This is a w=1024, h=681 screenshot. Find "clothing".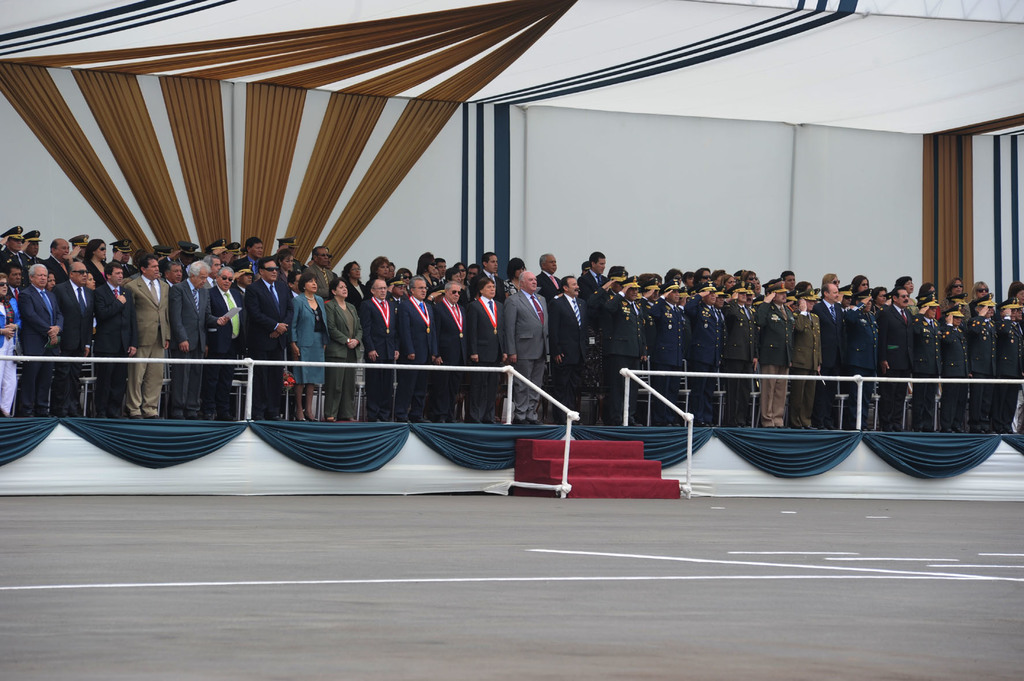
Bounding box: l=0, t=251, r=24, b=272.
